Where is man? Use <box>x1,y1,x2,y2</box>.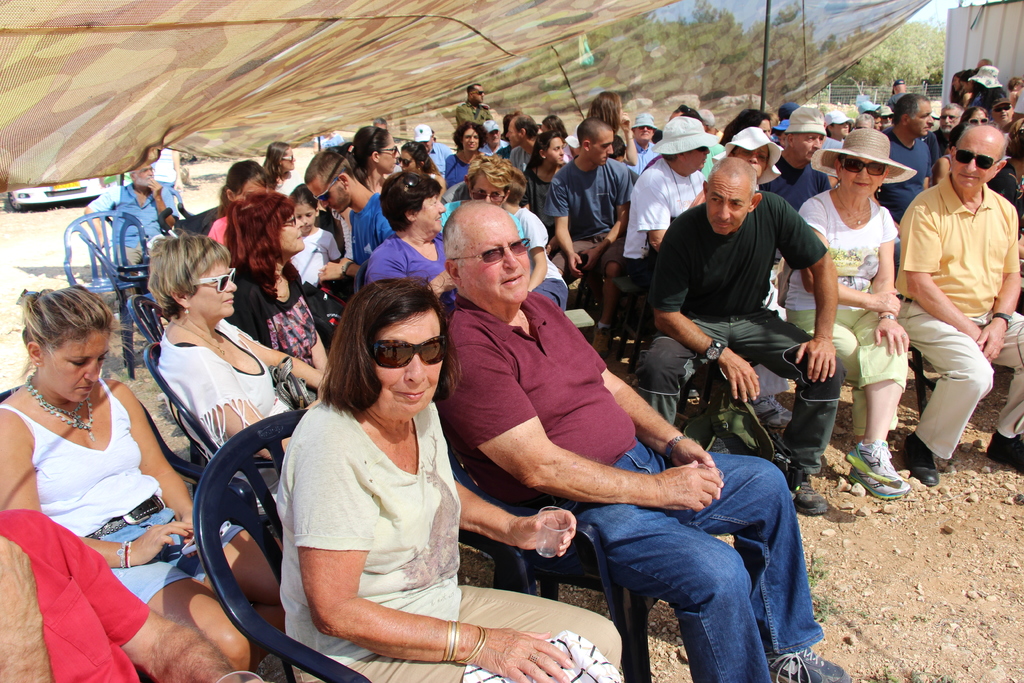
<box>435,202,849,682</box>.
